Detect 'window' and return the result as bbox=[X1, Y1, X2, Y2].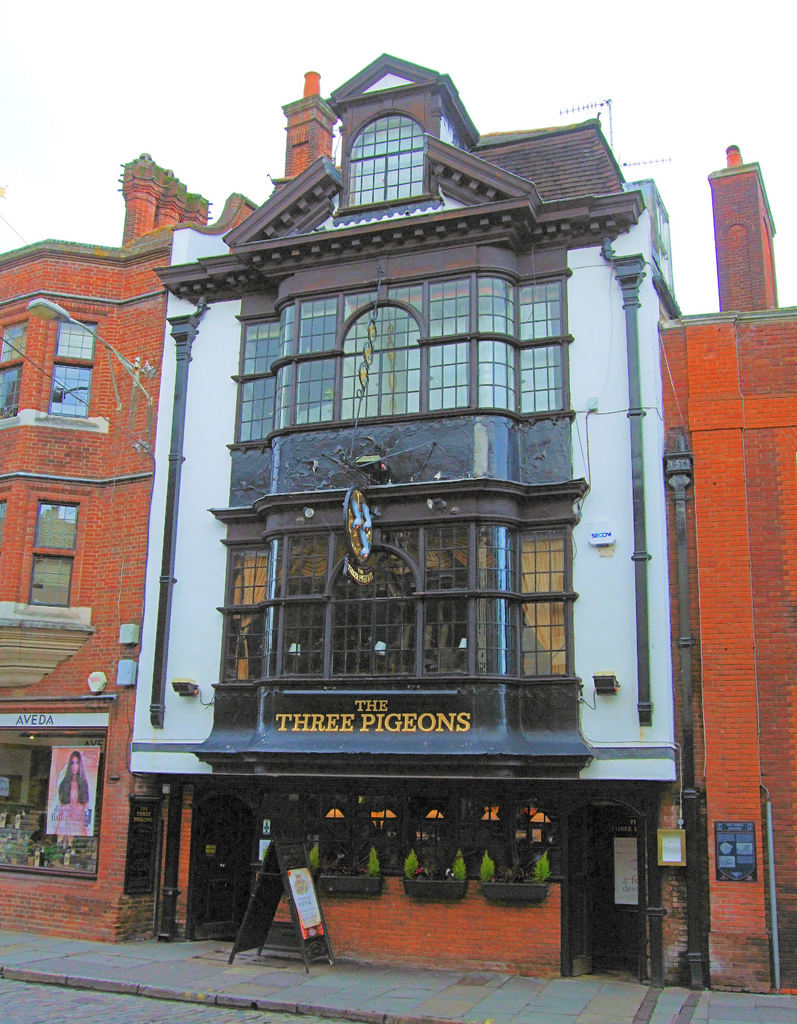
bbox=[39, 309, 106, 424].
